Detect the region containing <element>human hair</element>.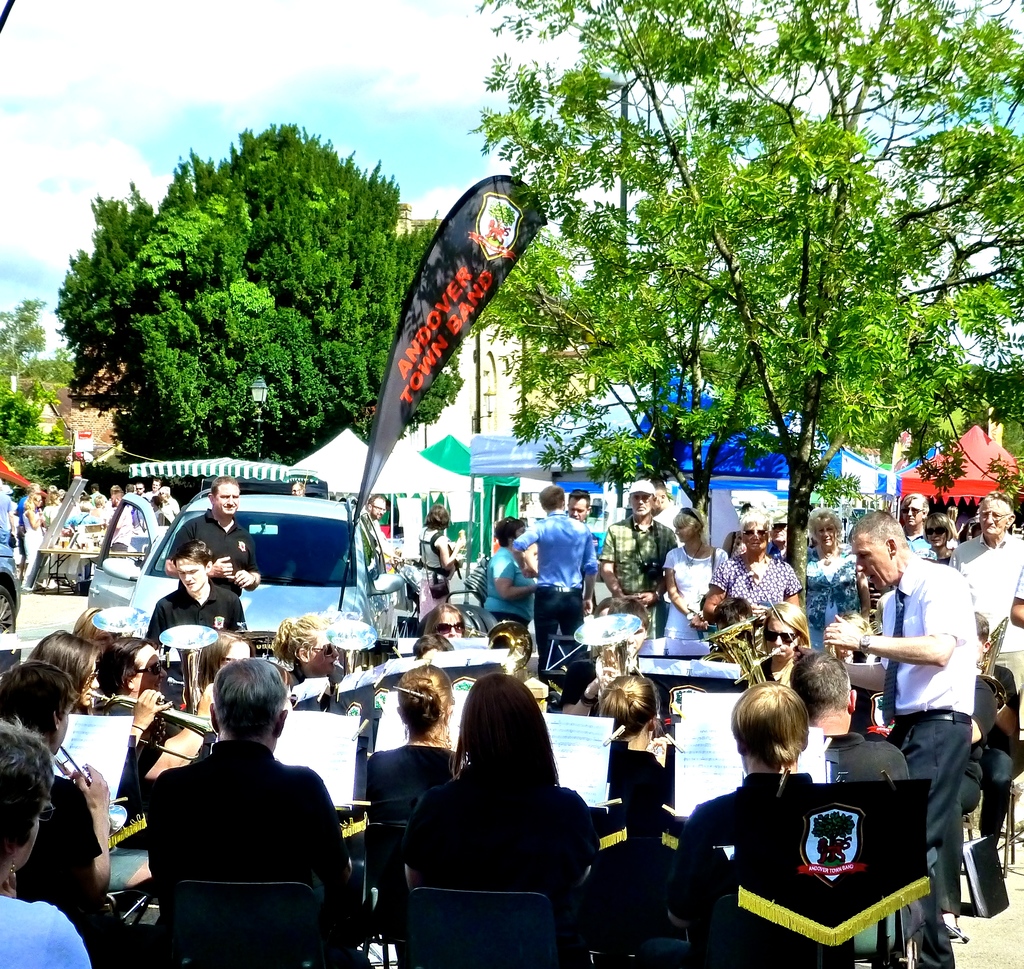
detection(211, 474, 240, 506).
